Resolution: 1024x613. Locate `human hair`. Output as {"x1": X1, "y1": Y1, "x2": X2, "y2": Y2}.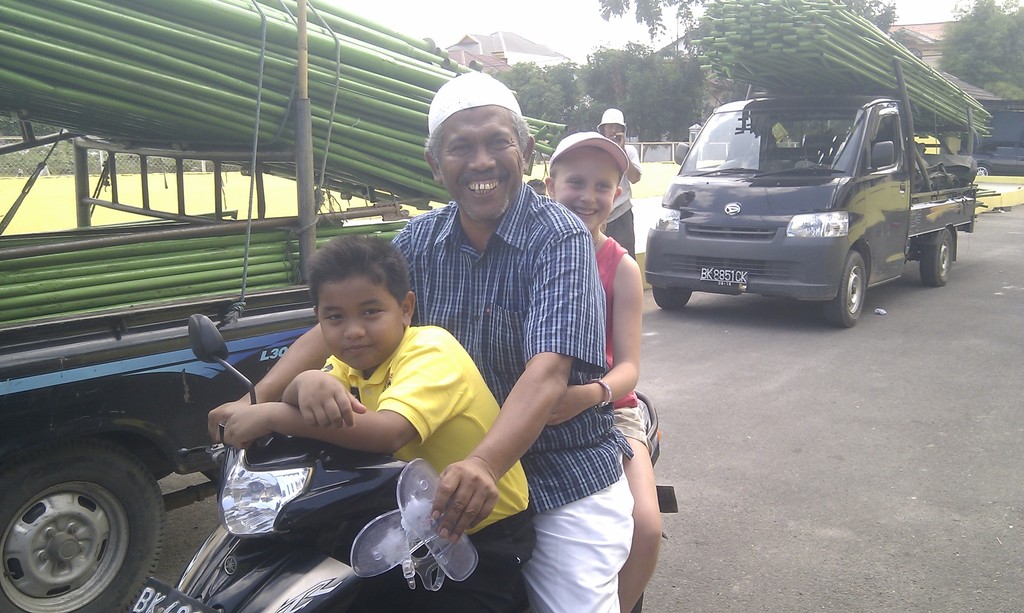
{"x1": 421, "y1": 106, "x2": 531, "y2": 159}.
